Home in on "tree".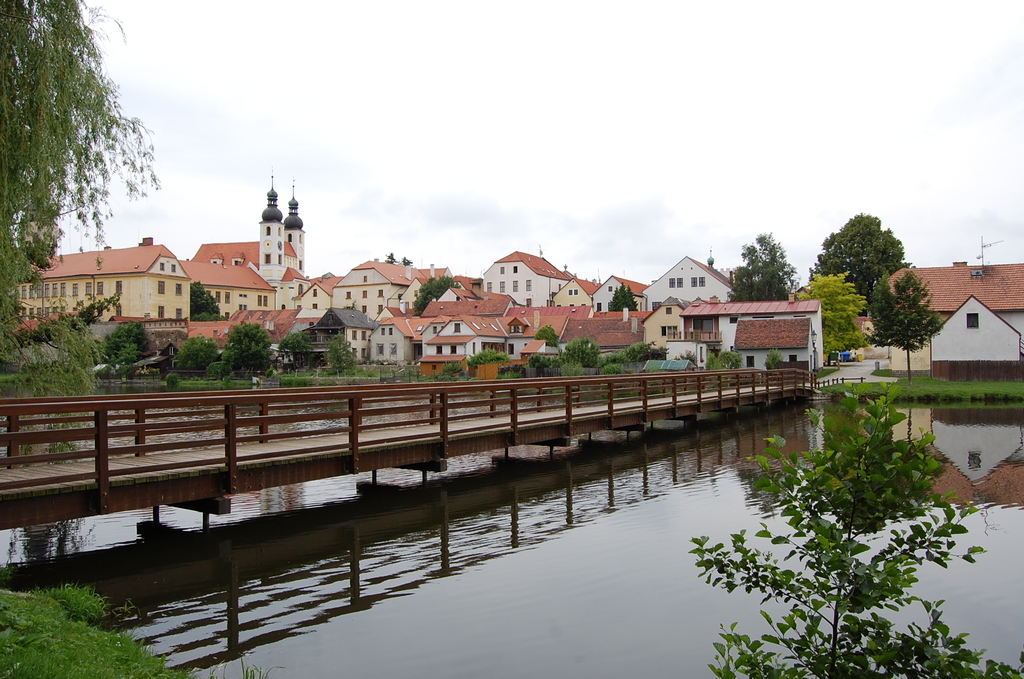
Homed in at bbox=[0, 0, 161, 384].
